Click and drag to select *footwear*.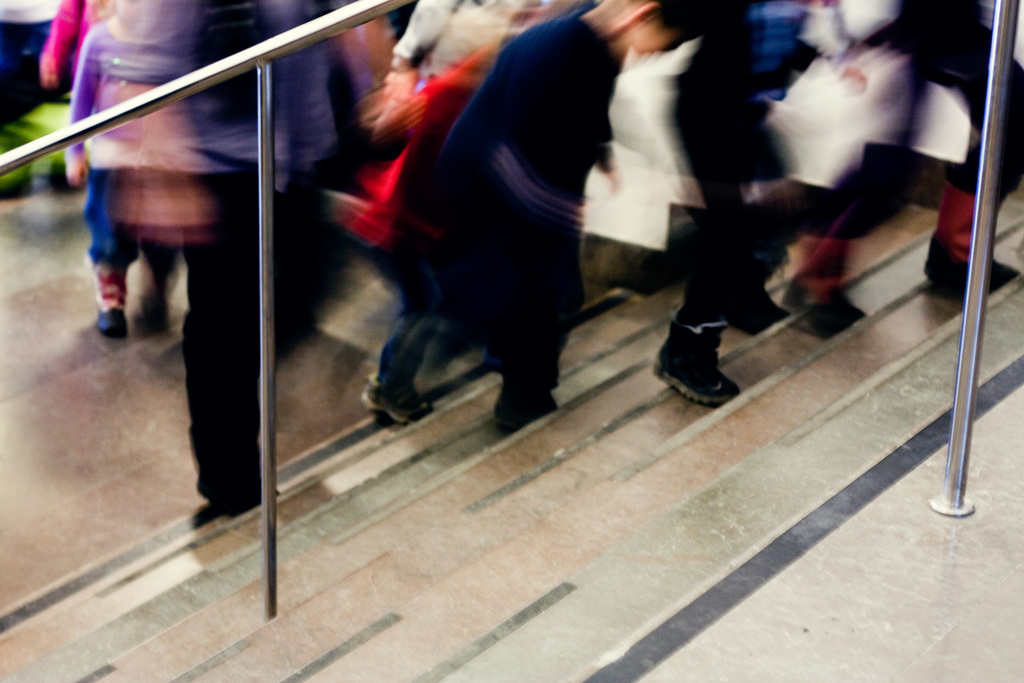
Selection: box(923, 231, 1022, 298).
